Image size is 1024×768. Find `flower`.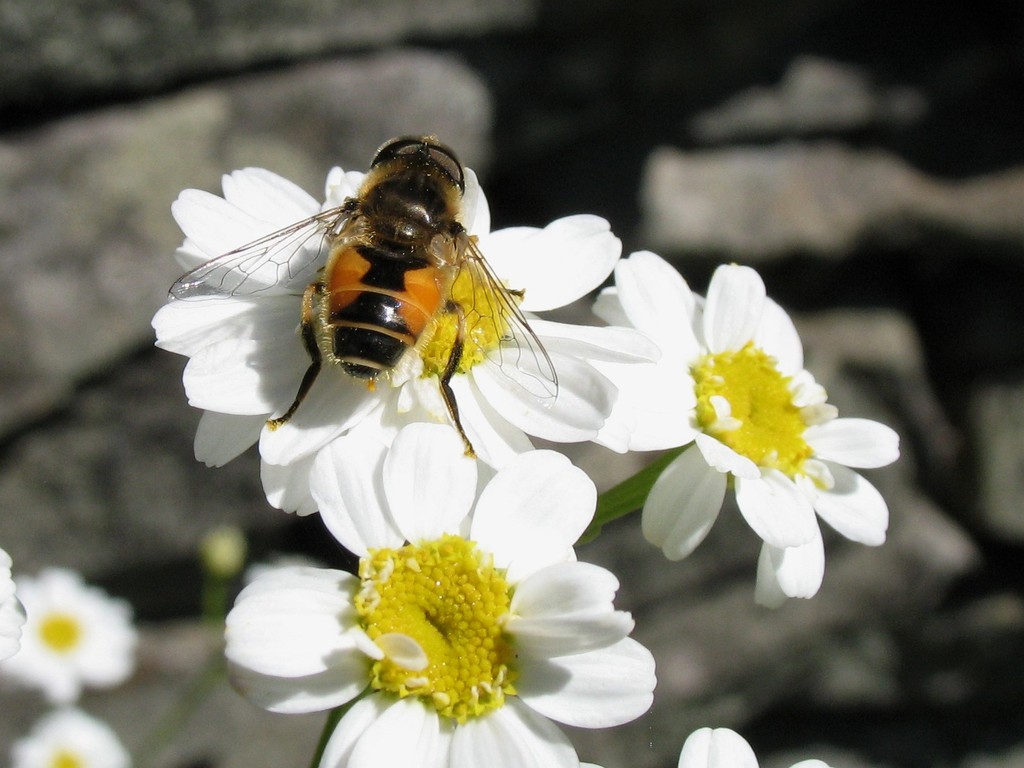
673/722/847/767.
